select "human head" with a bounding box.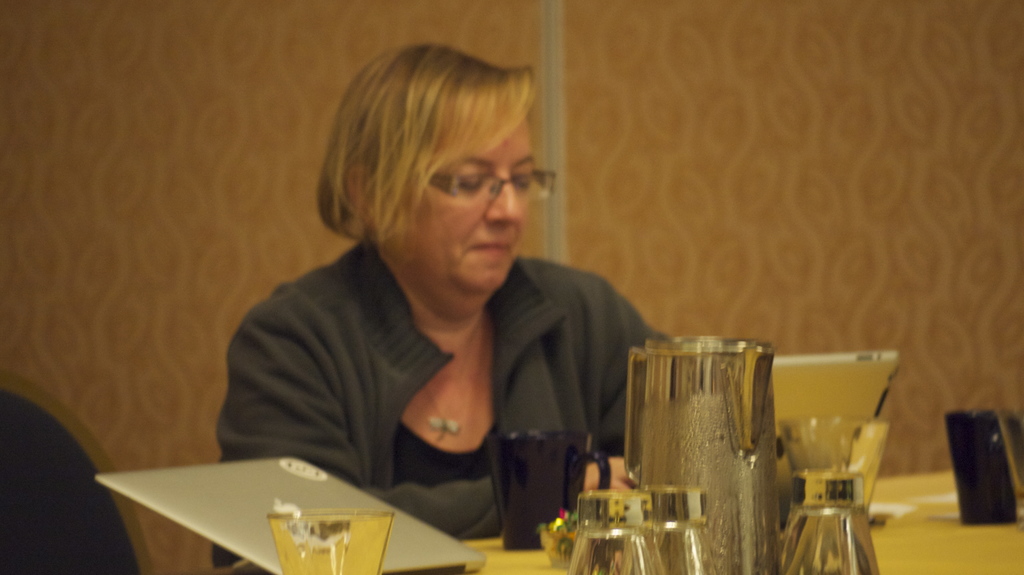
<box>307,43,541,271</box>.
